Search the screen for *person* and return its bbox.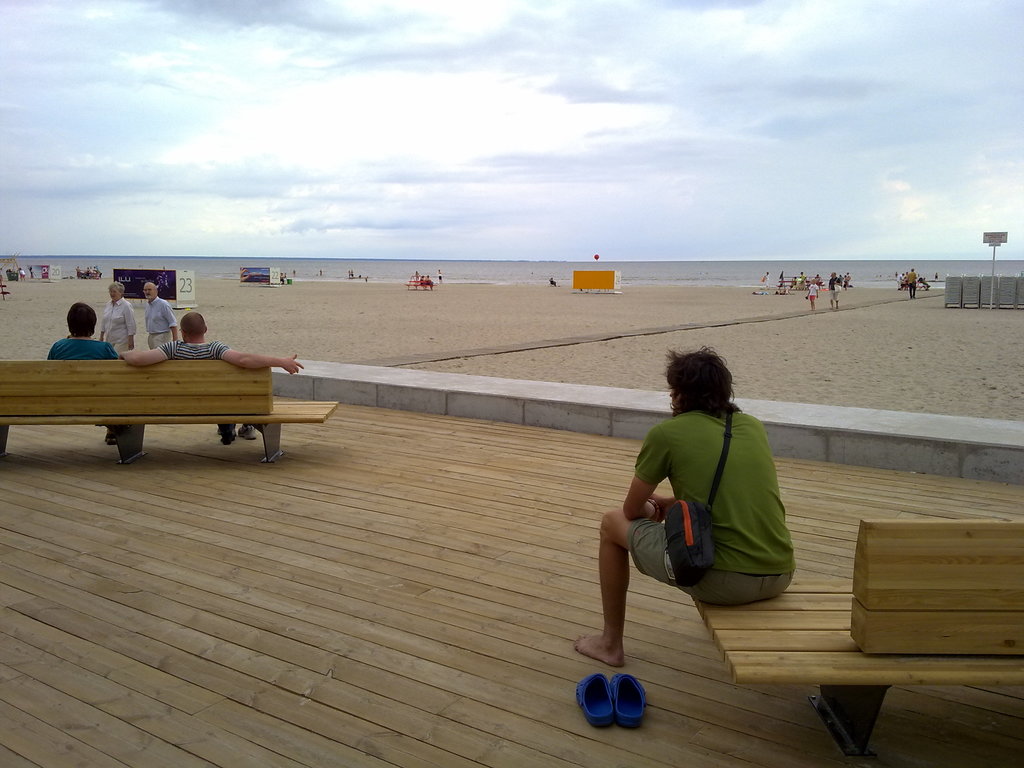
Found: <region>805, 277, 821, 312</region>.
